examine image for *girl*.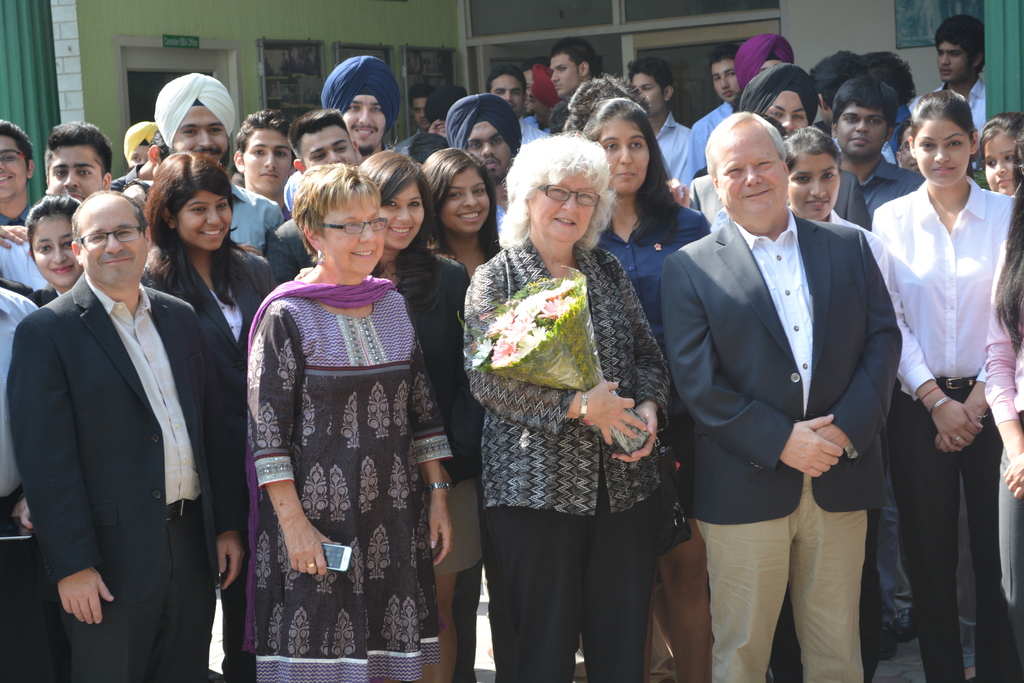
Examination result: 141:152:278:682.
